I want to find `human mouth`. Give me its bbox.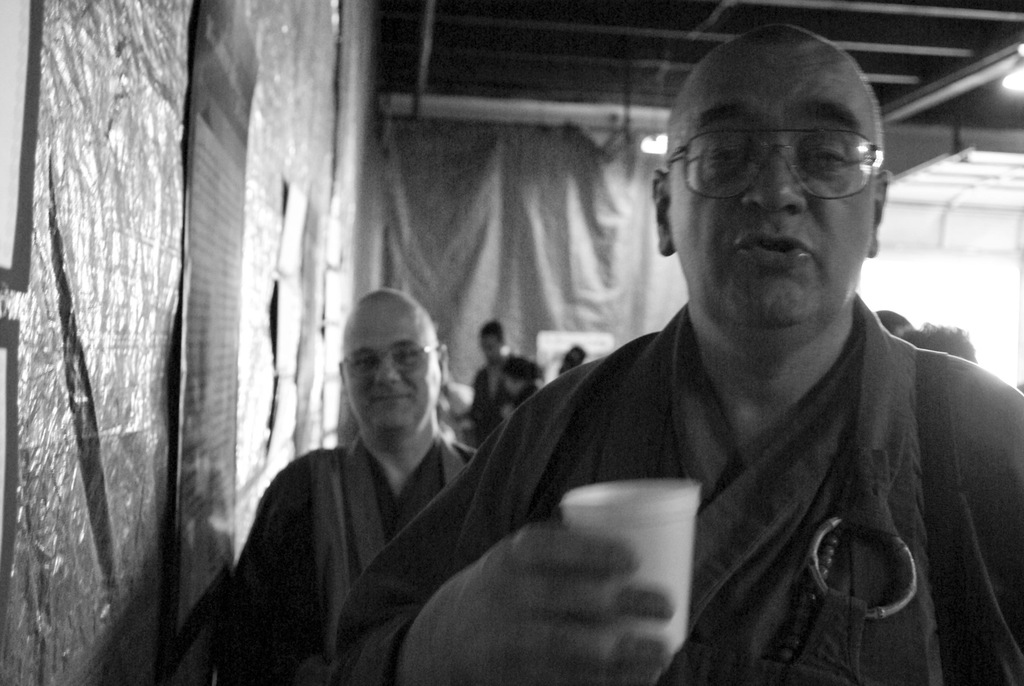
{"x1": 373, "y1": 394, "x2": 410, "y2": 410}.
